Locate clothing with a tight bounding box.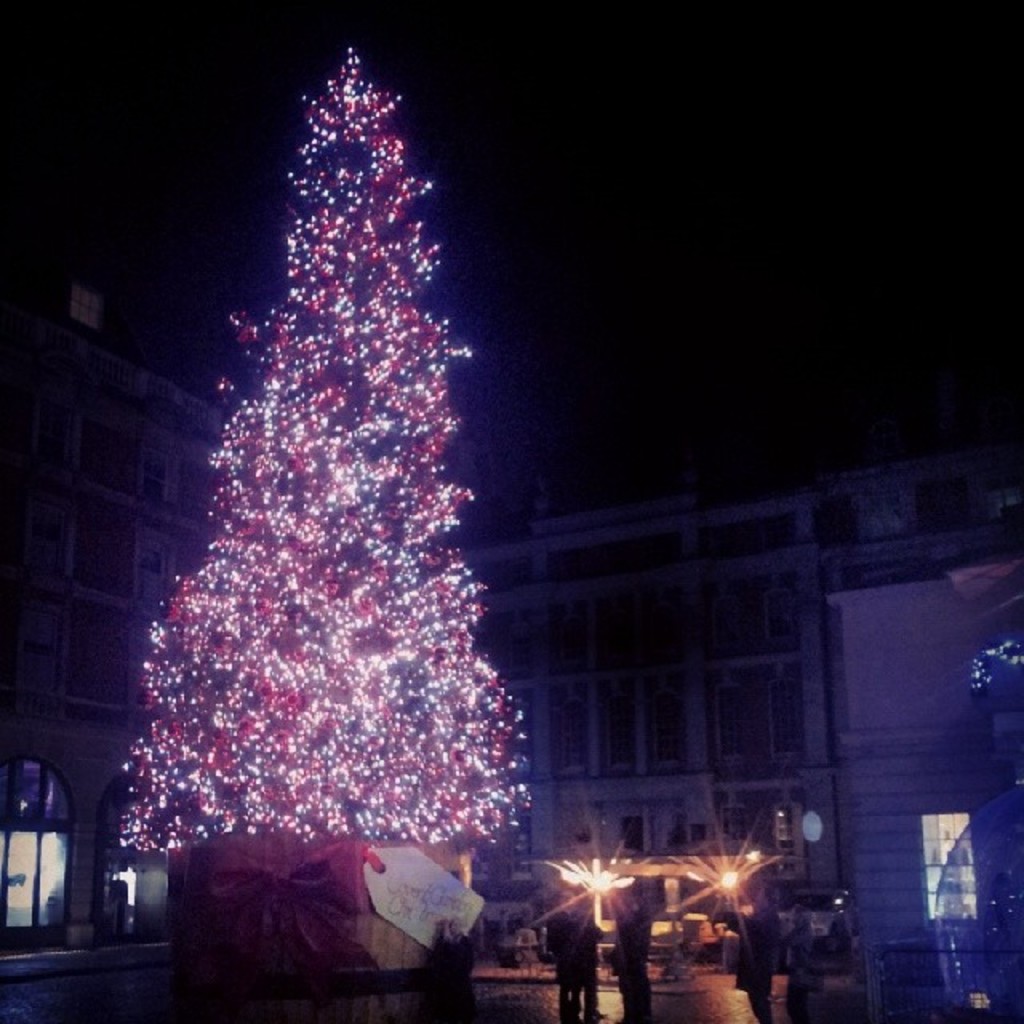
(605,906,656,1022).
